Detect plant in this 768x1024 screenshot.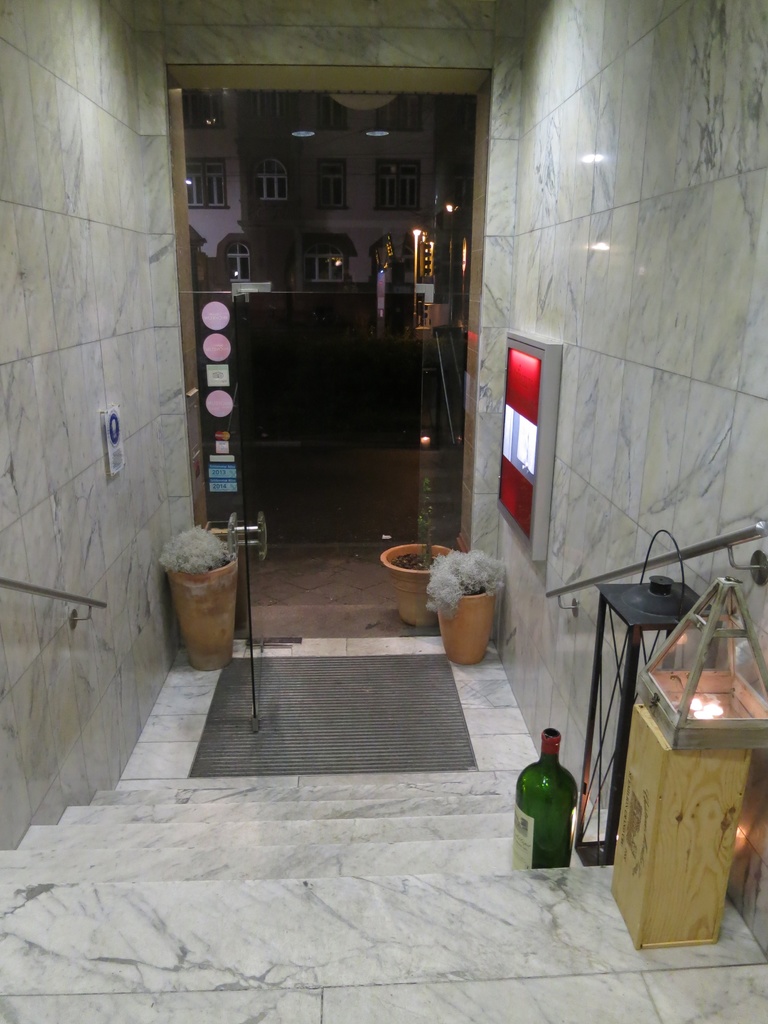
Detection: 419/548/506/616.
